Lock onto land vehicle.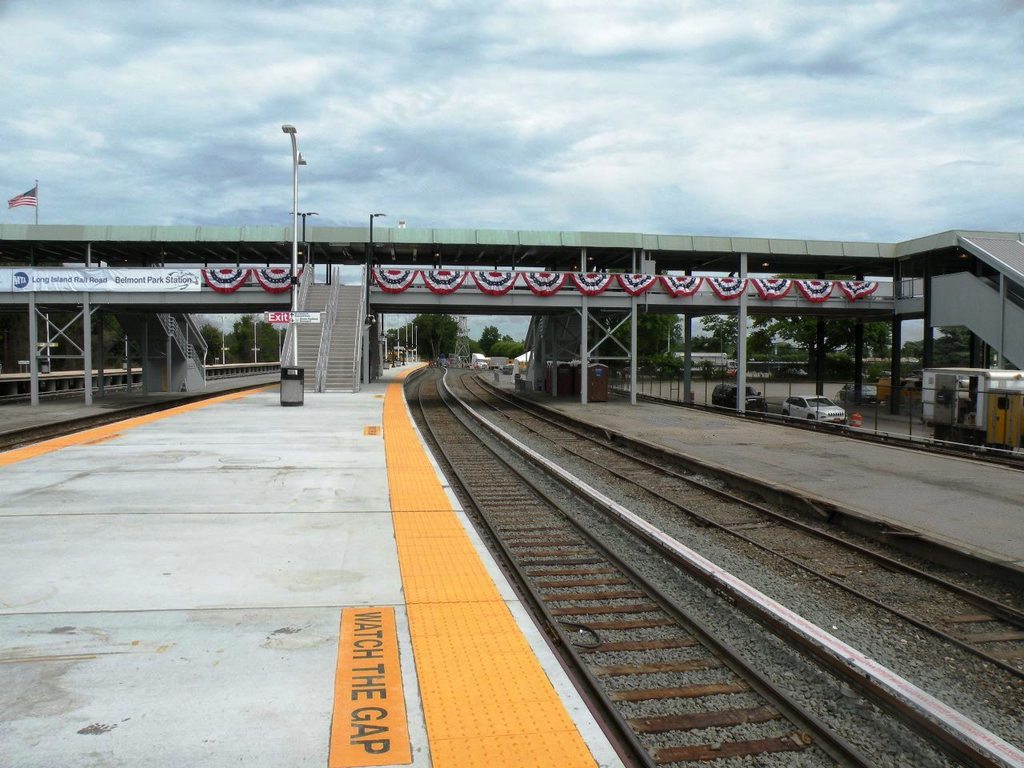
Locked: x1=919, y1=365, x2=1023, y2=449.
